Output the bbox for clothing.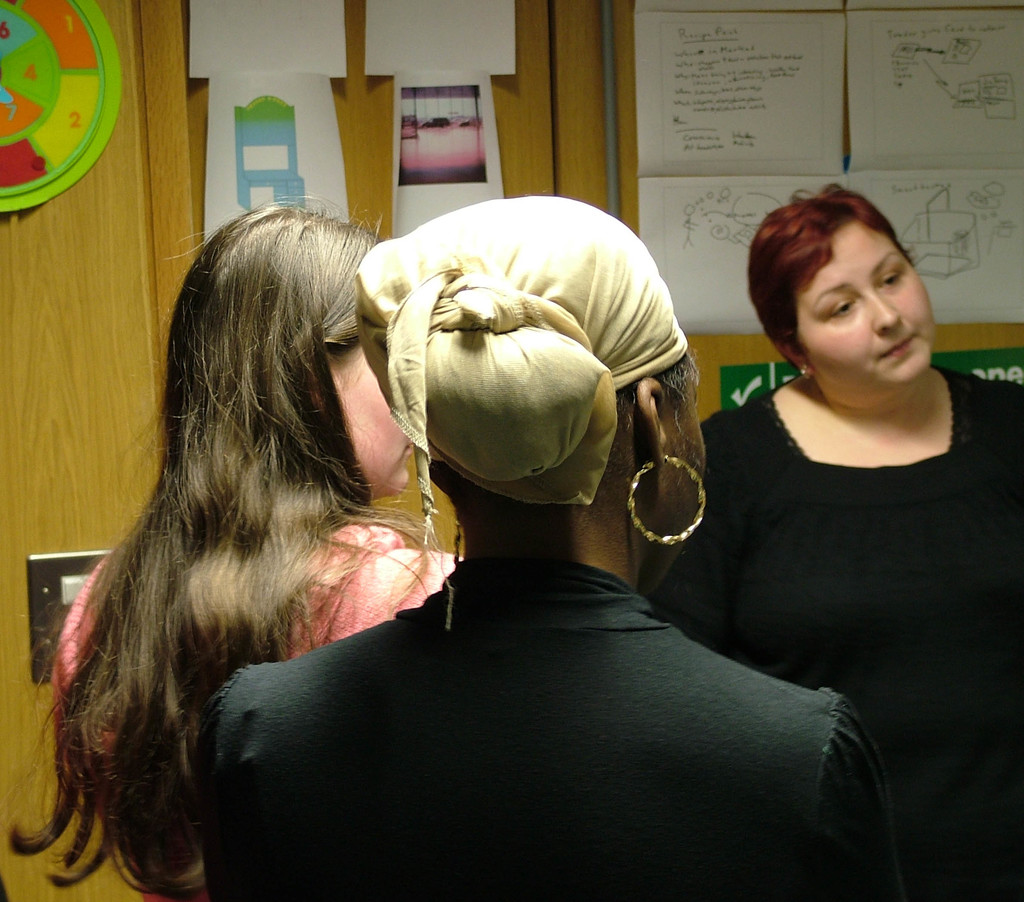
rect(195, 562, 904, 901).
